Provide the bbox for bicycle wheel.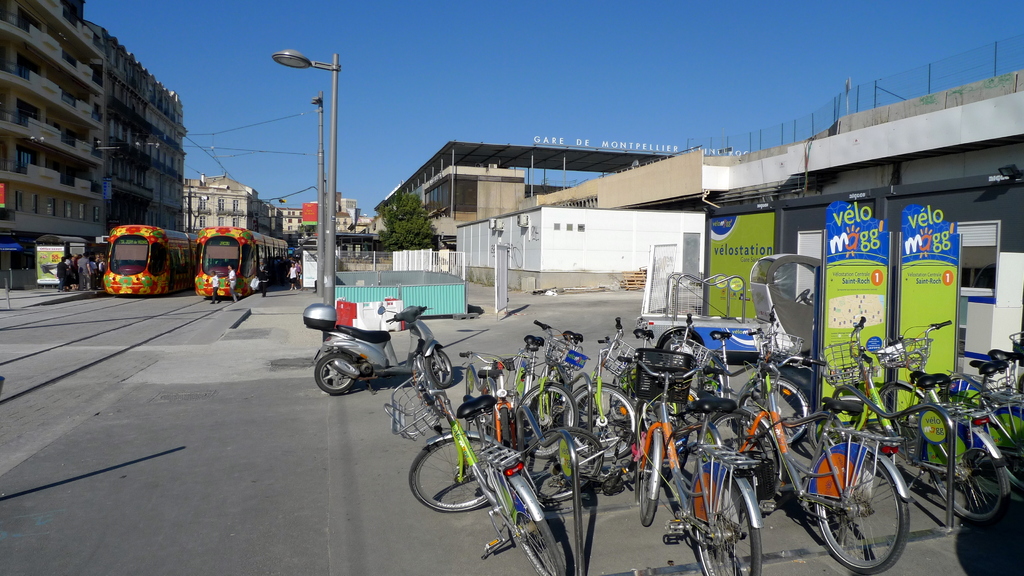
box(698, 372, 723, 403).
